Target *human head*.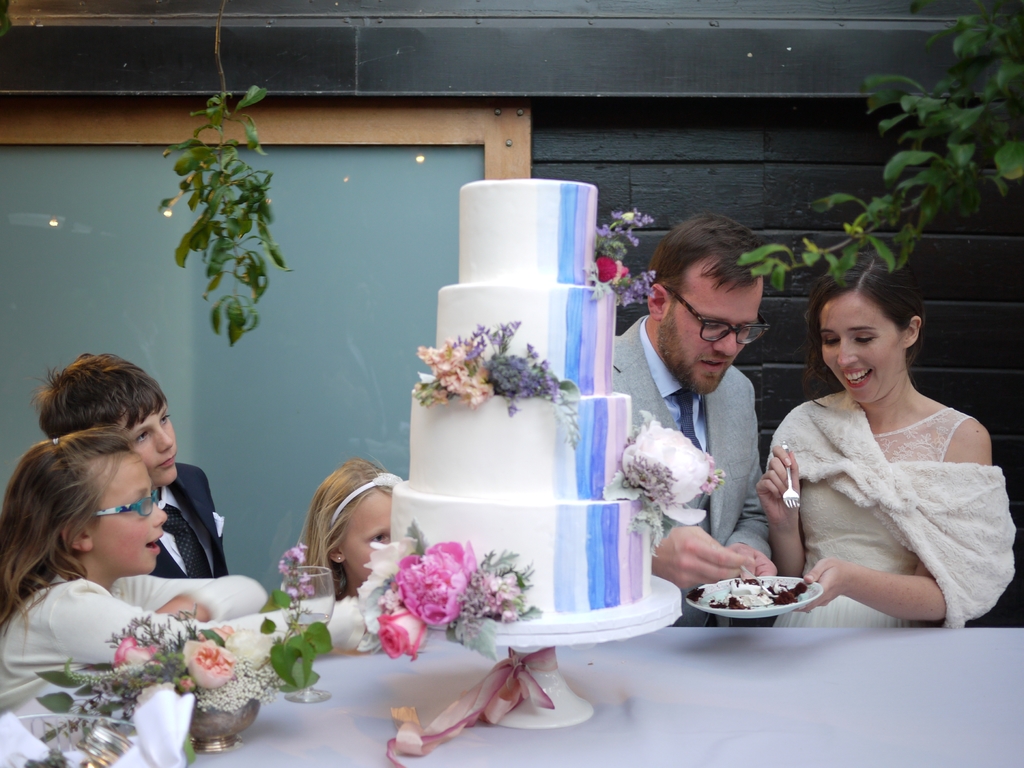
Target region: (787, 260, 939, 403).
